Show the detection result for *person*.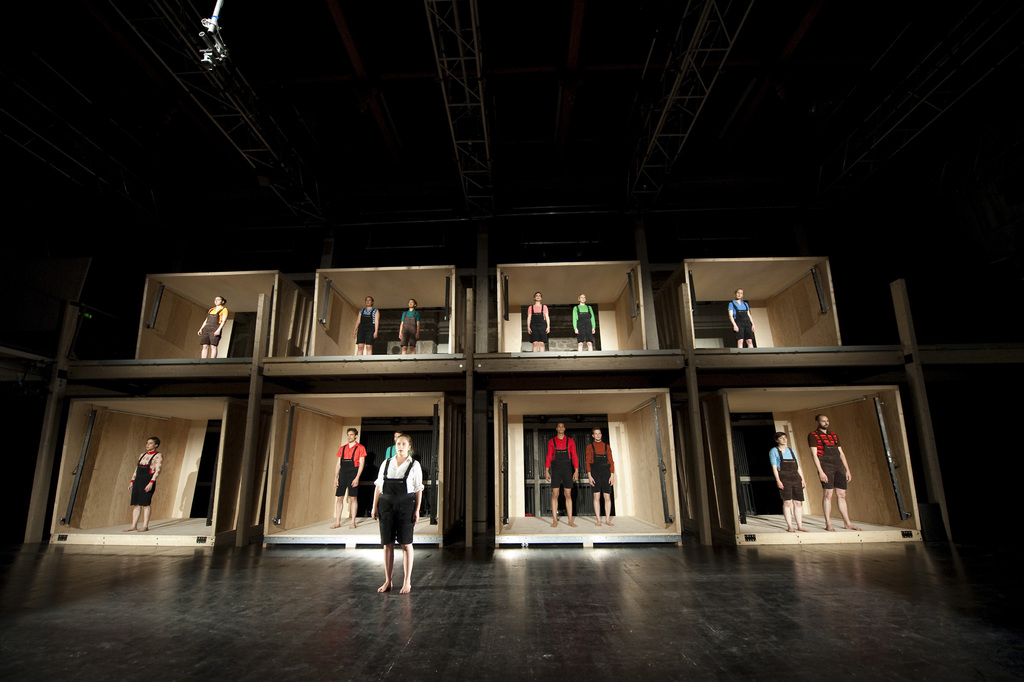
<bbox>522, 288, 547, 350</bbox>.
